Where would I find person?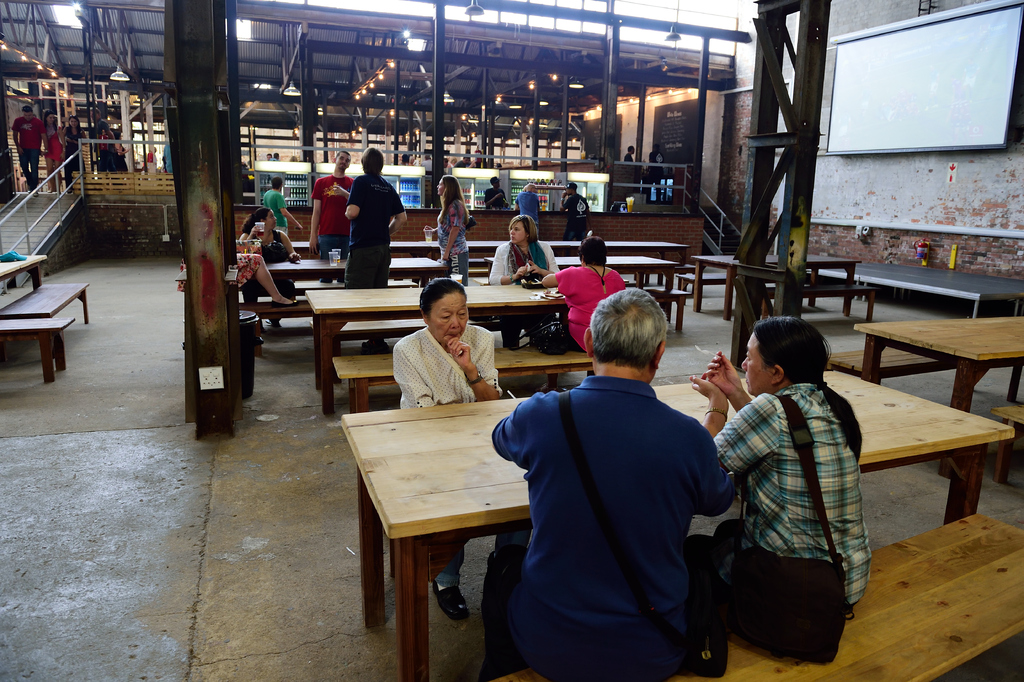
At box=[543, 229, 624, 351].
